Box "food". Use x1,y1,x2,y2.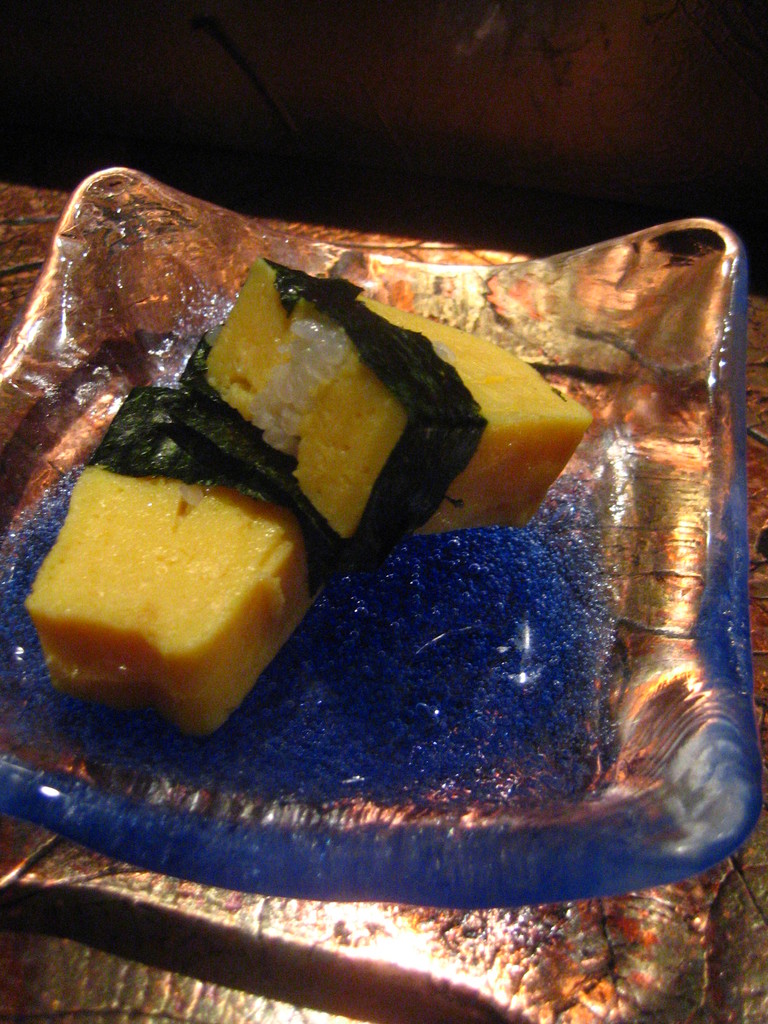
26,463,322,739.
